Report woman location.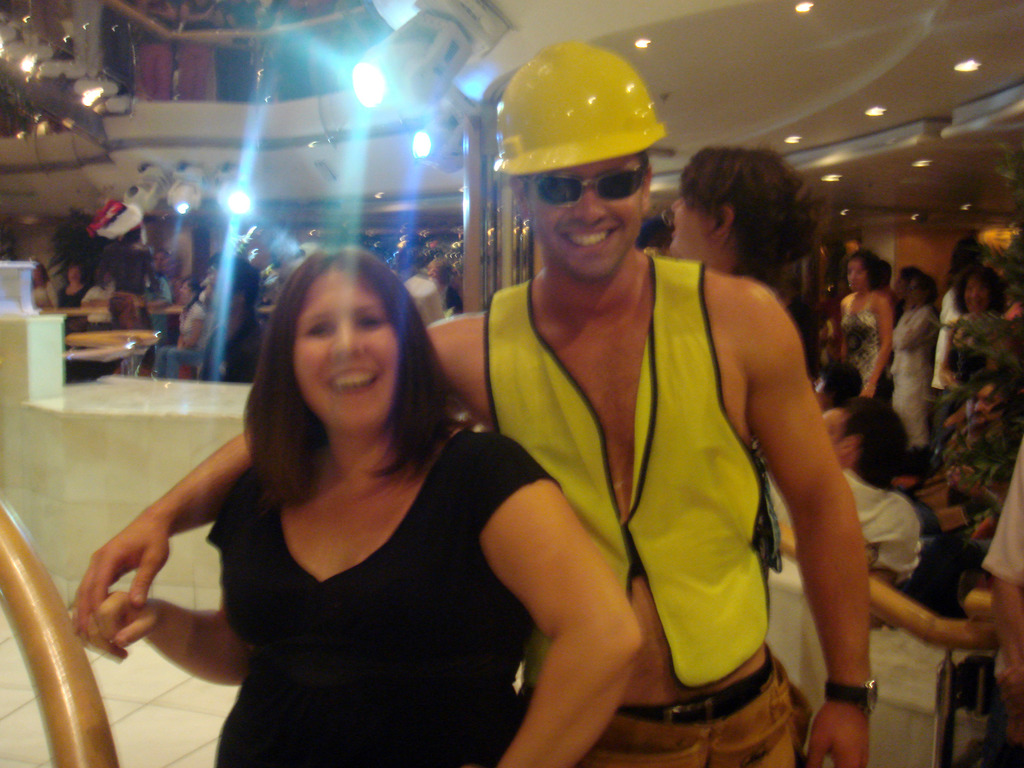
Report: <box>172,280,211,352</box>.
